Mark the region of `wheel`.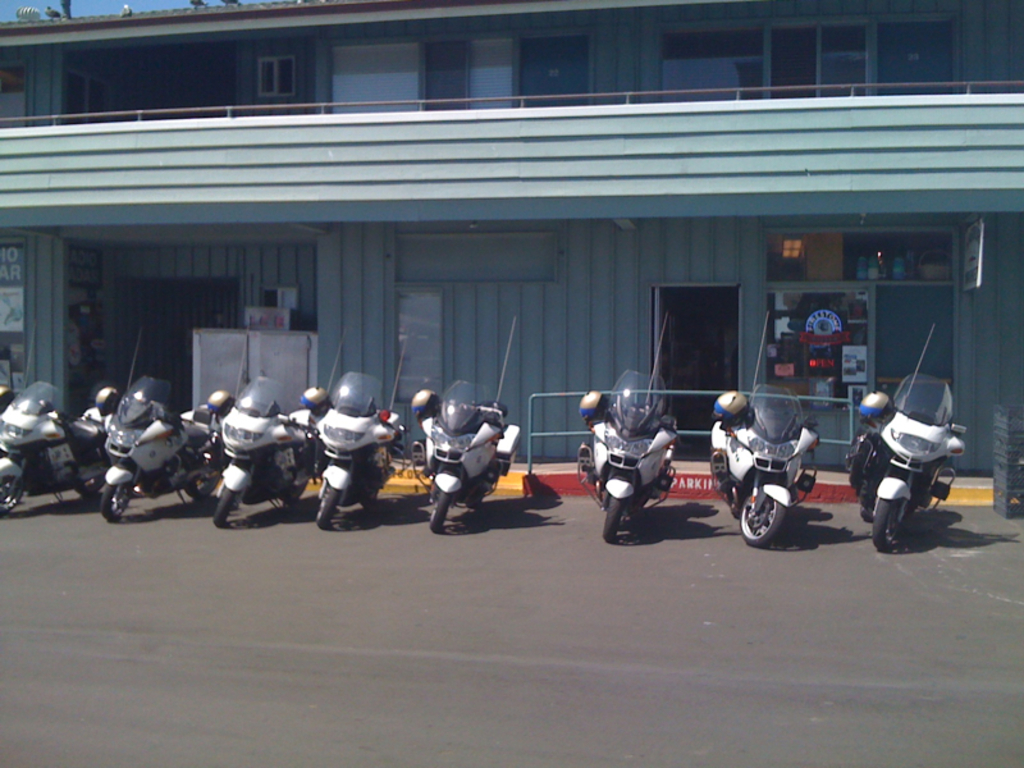
Region: 186,477,219,502.
